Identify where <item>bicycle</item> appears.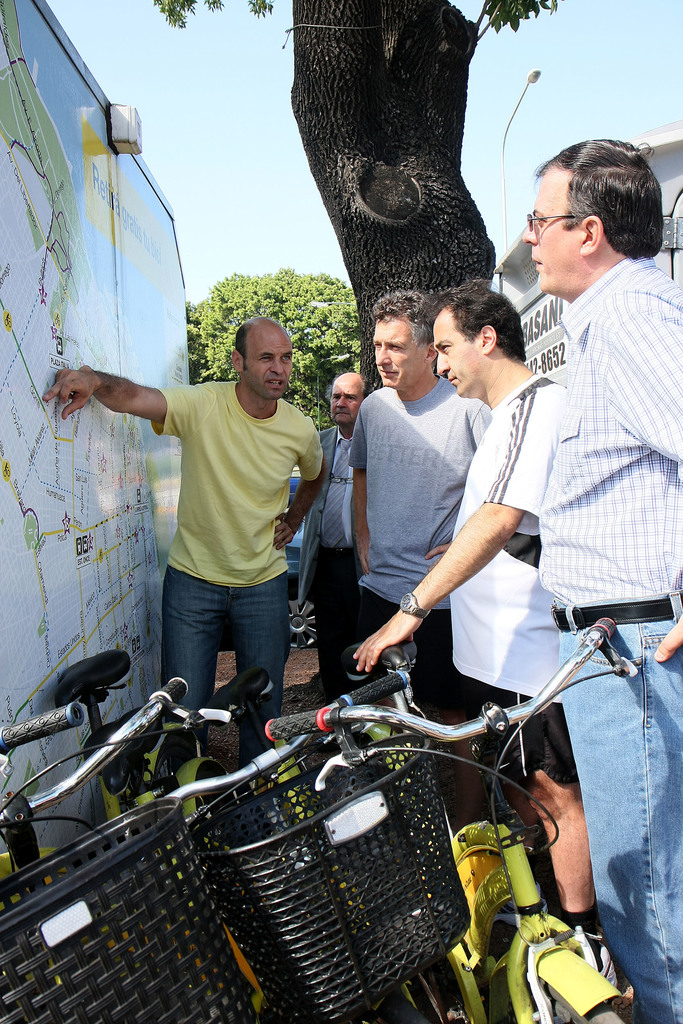
Appears at bbox=[187, 666, 478, 1023].
